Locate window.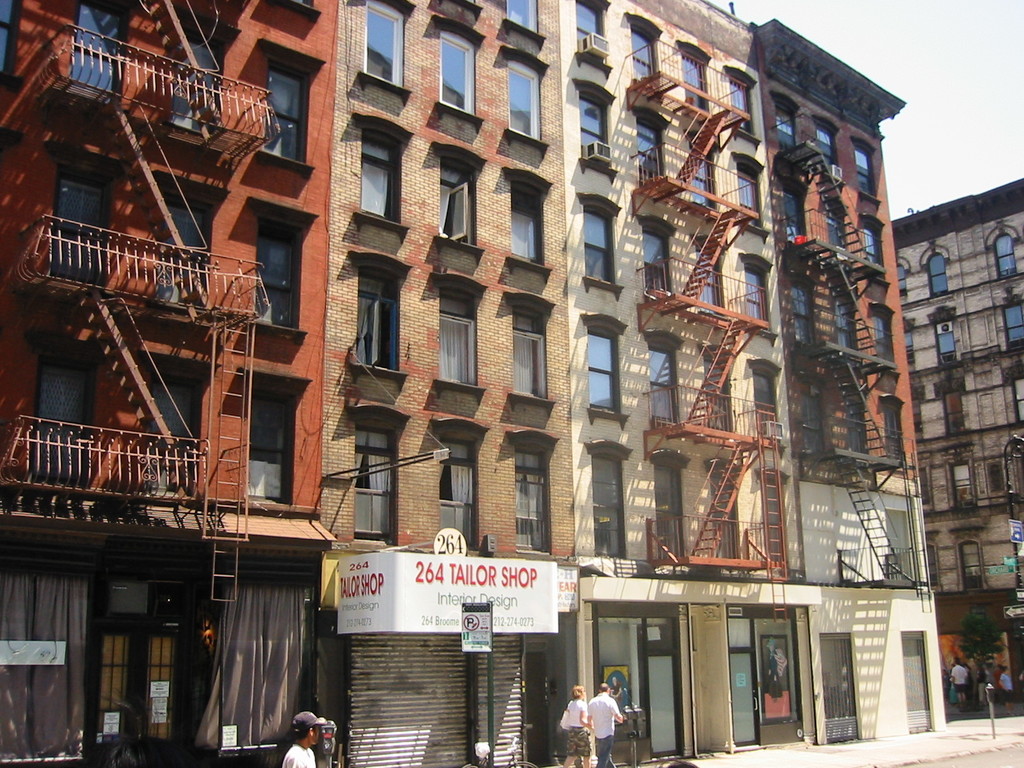
Bounding box: [573,0,611,76].
